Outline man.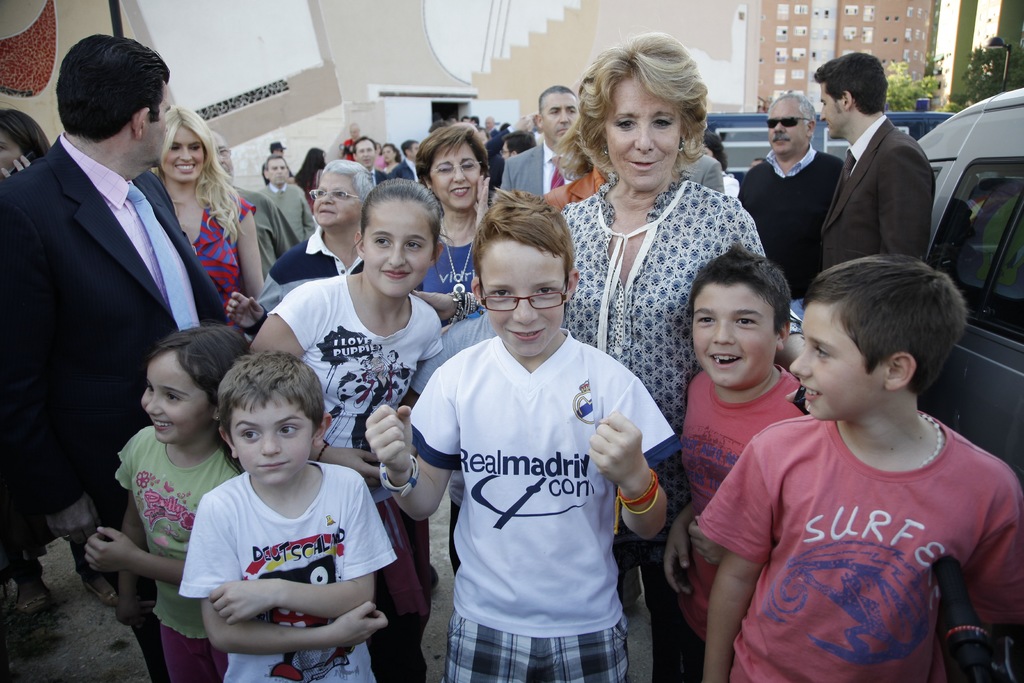
Outline: 808,47,938,283.
